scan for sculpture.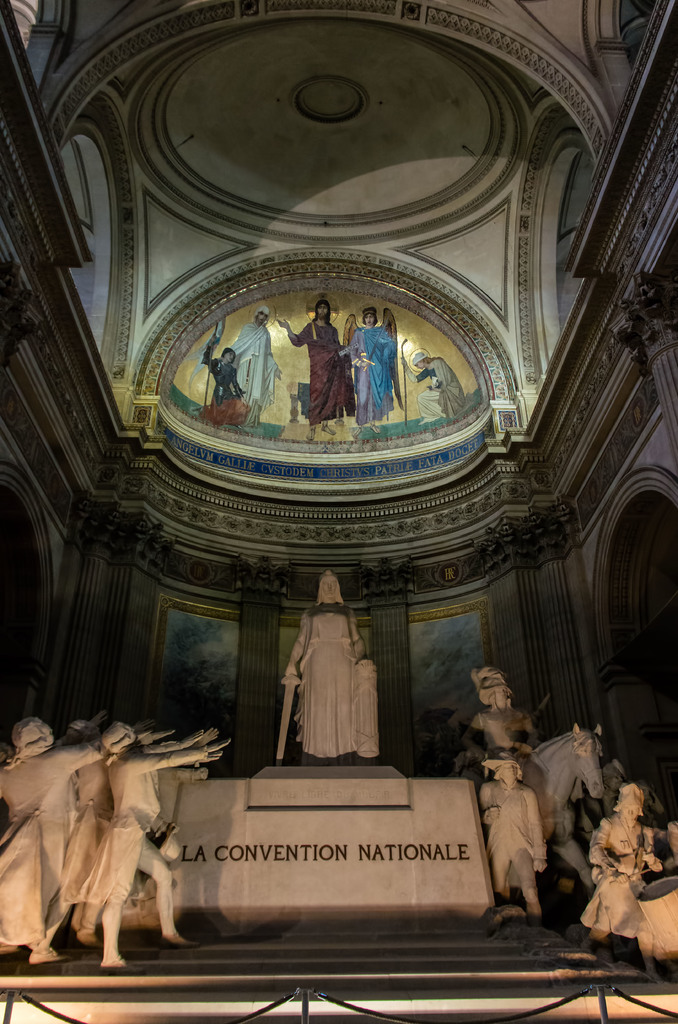
Scan result: <region>478, 754, 546, 915</region>.
